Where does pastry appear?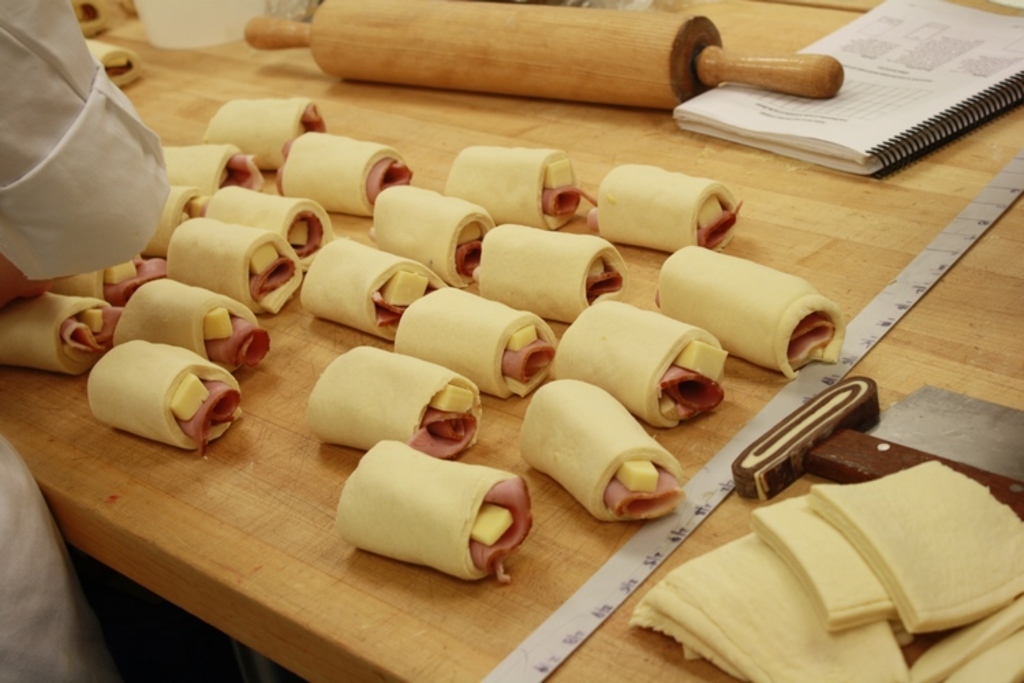
Appears at detection(479, 225, 631, 325).
